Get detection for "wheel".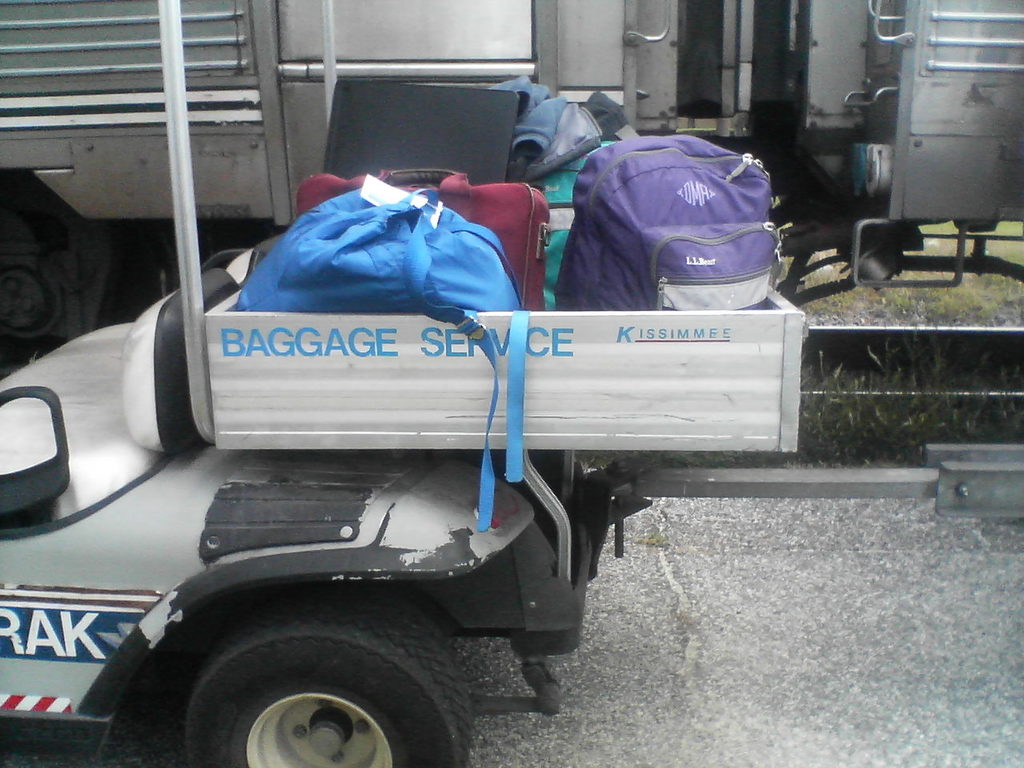
Detection: 178,591,472,767.
